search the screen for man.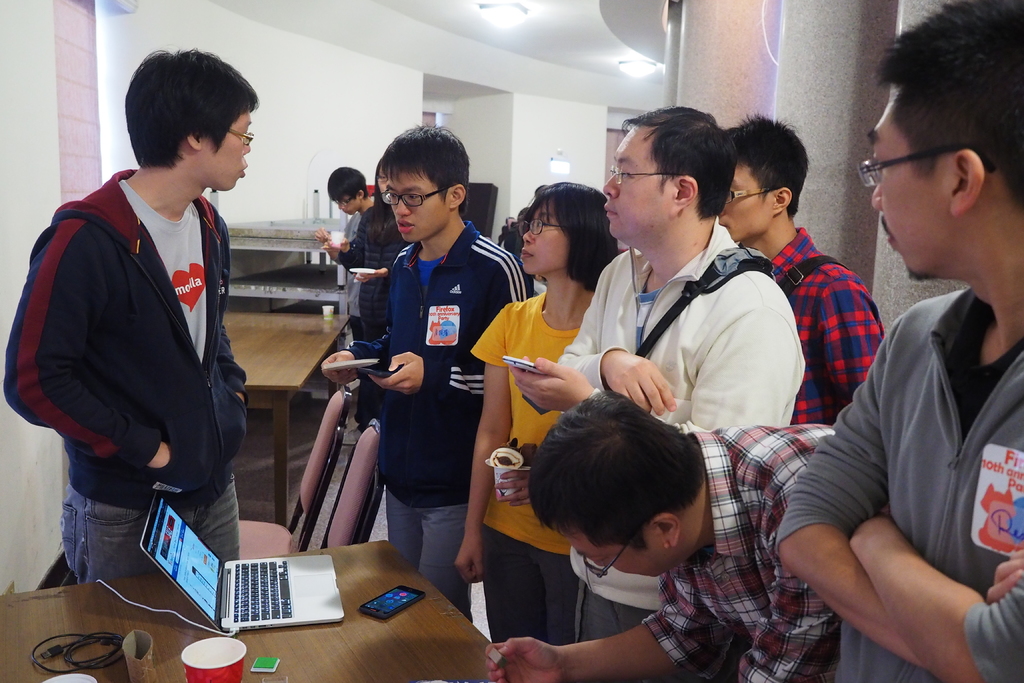
Found at 785:33:1022:682.
